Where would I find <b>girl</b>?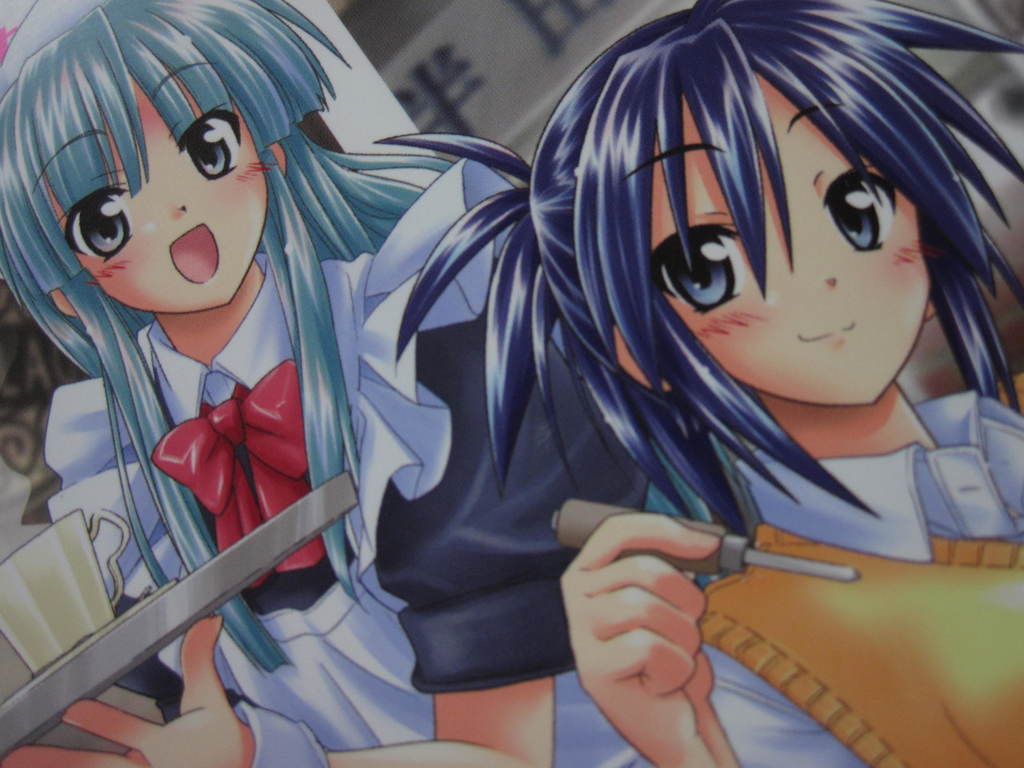
At [383, 1, 1021, 767].
